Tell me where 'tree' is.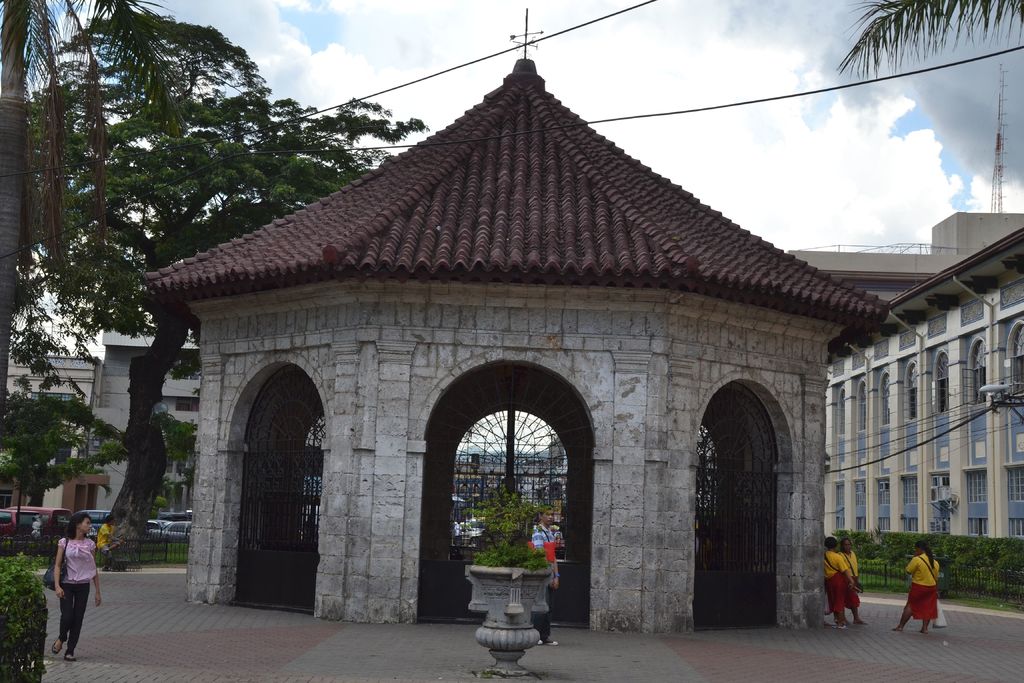
'tree' is at <bbox>7, 361, 127, 516</bbox>.
